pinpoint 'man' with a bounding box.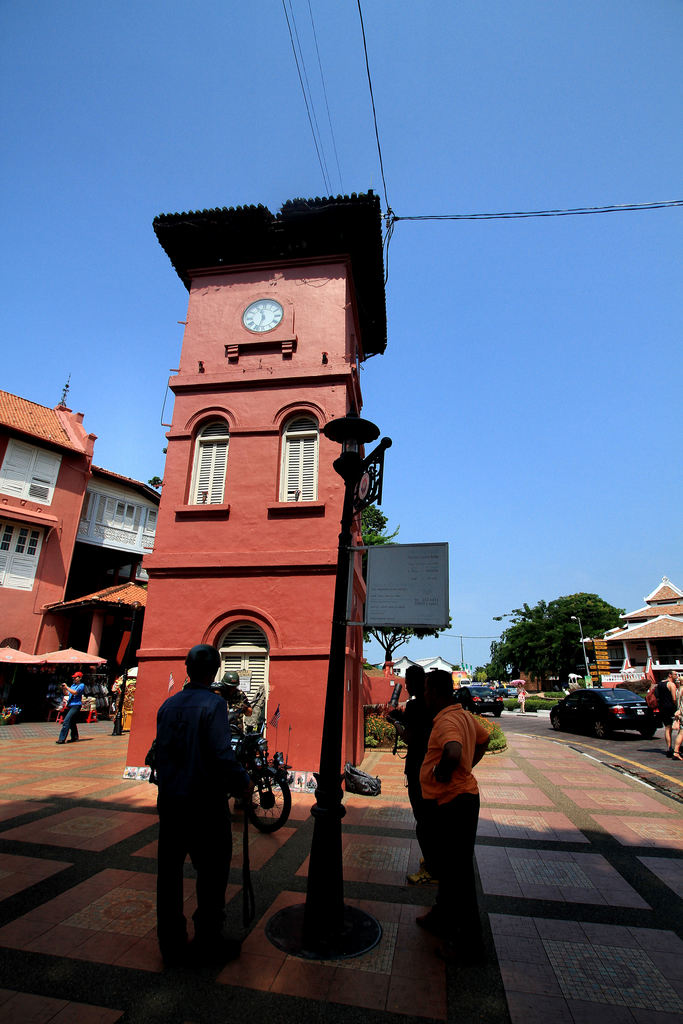
l=659, t=668, r=675, b=746.
